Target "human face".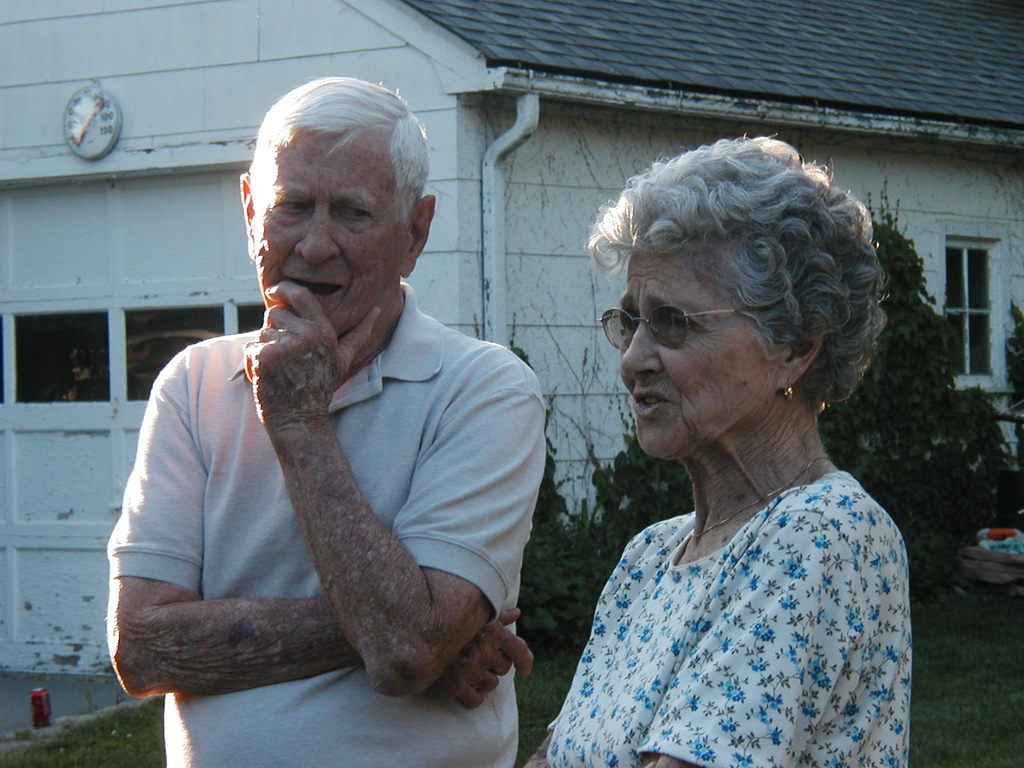
Target region: <bbox>252, 135, 410, 340</bbox>.
